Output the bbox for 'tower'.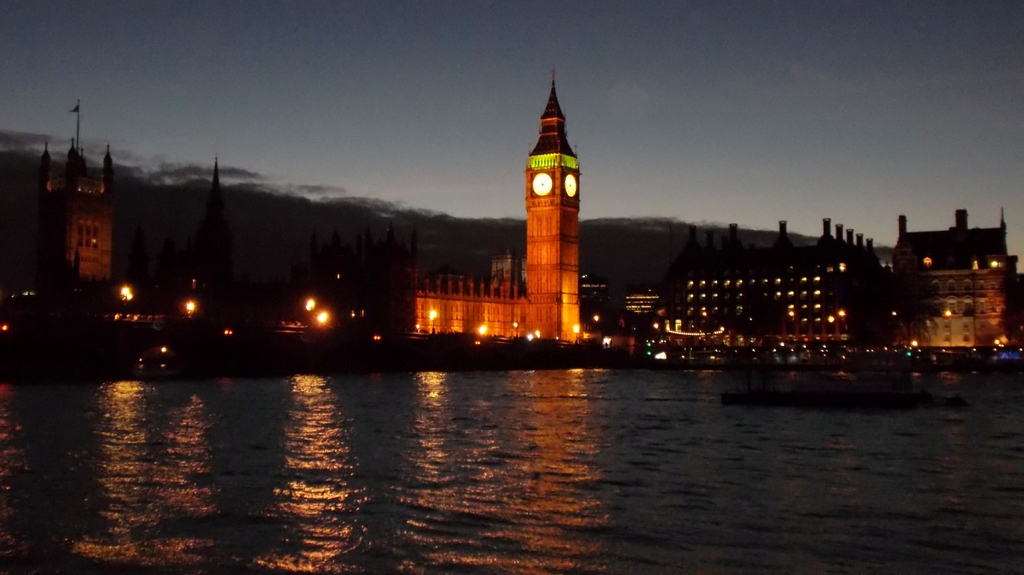
[x1=524, y1=61, x2=581, y2=341].
